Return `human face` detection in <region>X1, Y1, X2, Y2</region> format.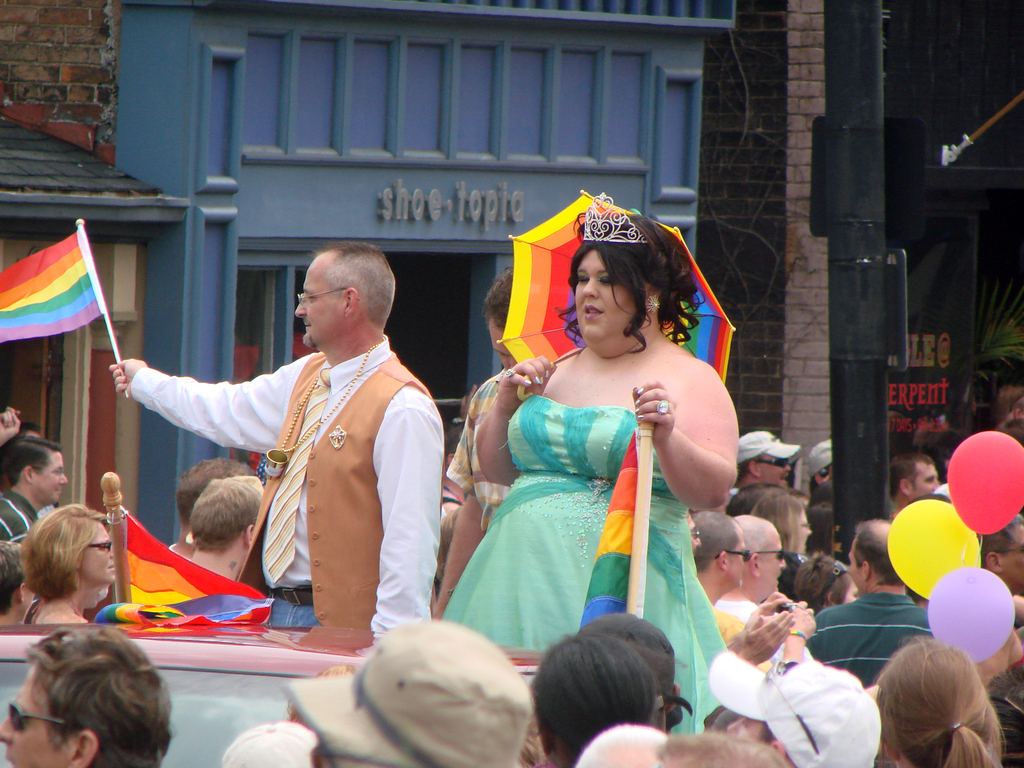
<region>761, 528, 783, 600</region>.
